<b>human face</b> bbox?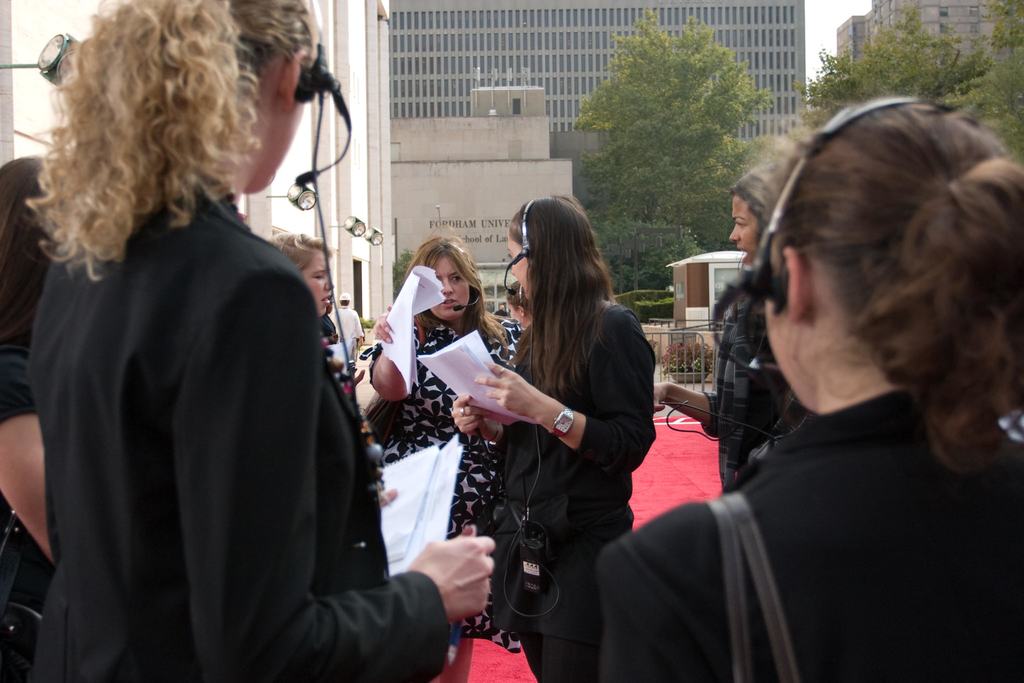
[left=735, top=194, right=758, bottom=270]
